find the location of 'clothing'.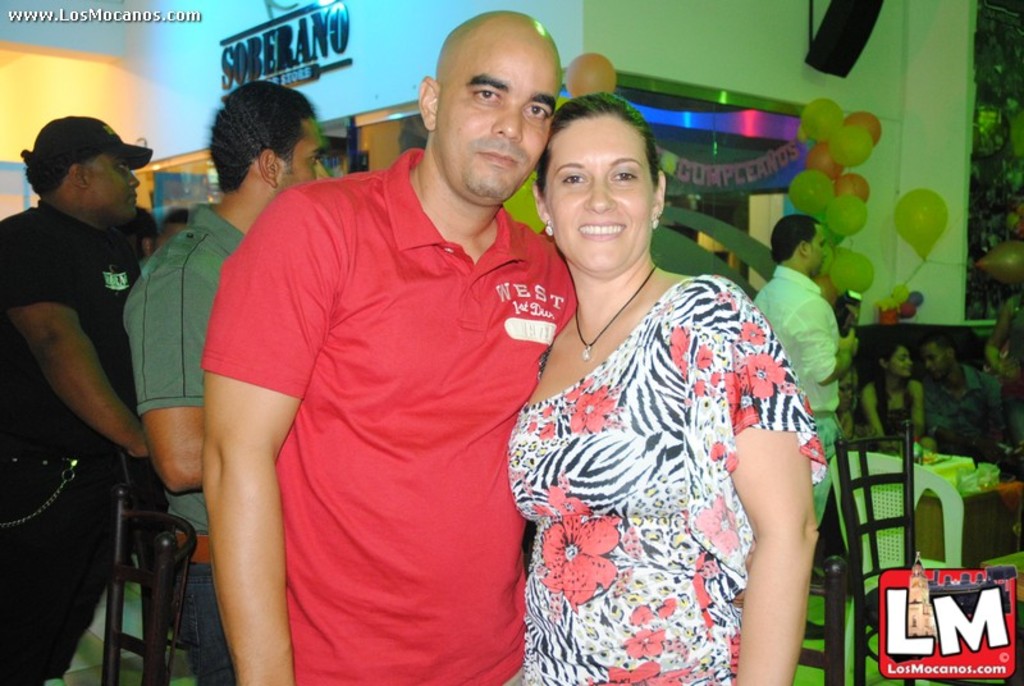
Location: 119, 202, 250, 685.
